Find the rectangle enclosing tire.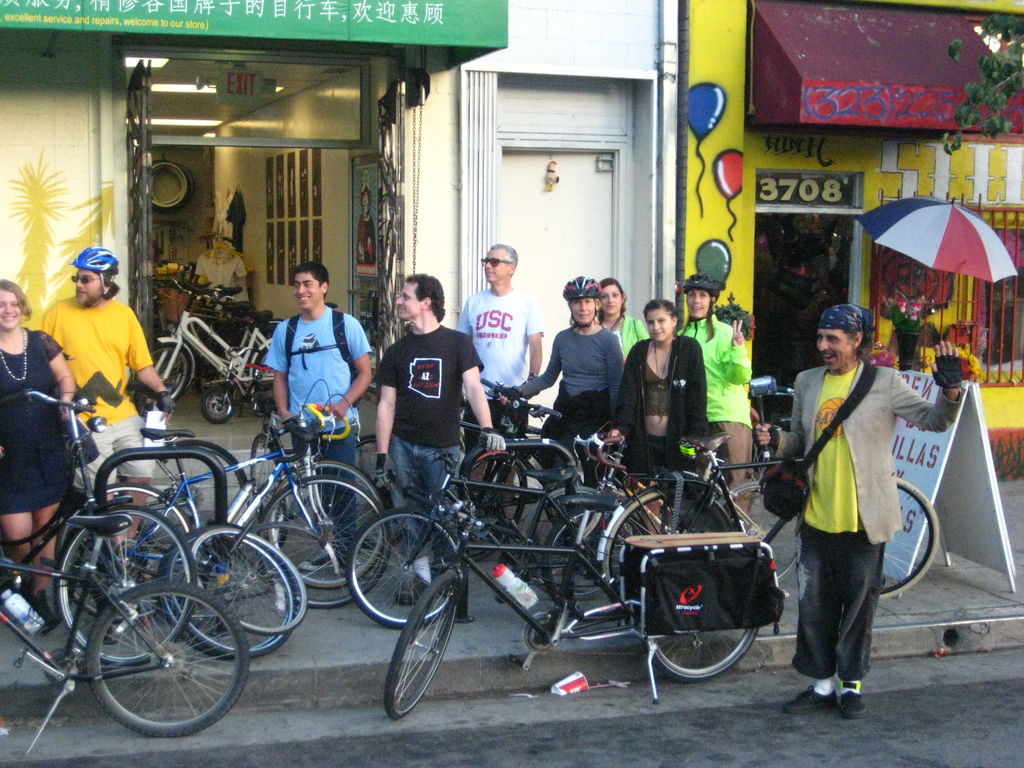
[266,458,382,588].
